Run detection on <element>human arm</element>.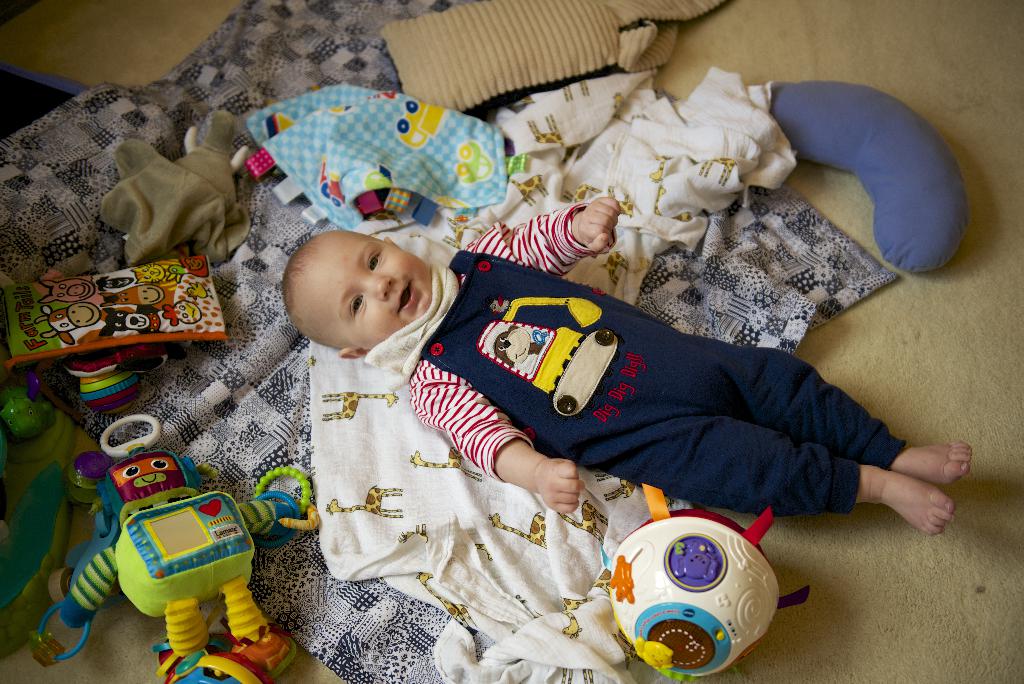
Result: detection(401, 367, 582, 512).
